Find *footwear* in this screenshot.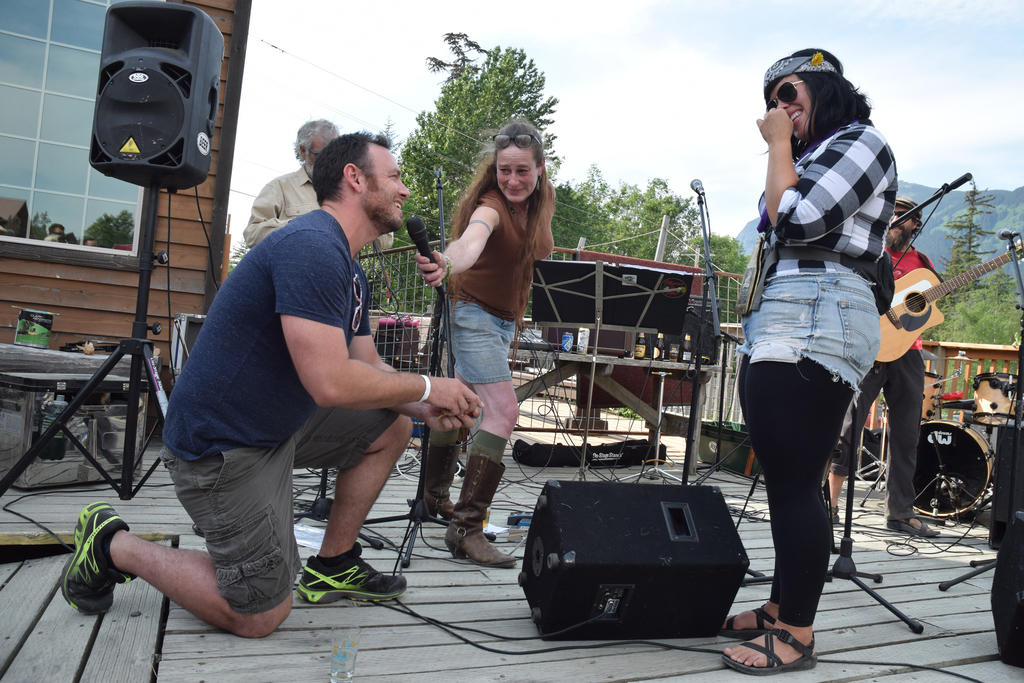
The bounding box for *footwear* is select_region(719, 622, 819, 675).
